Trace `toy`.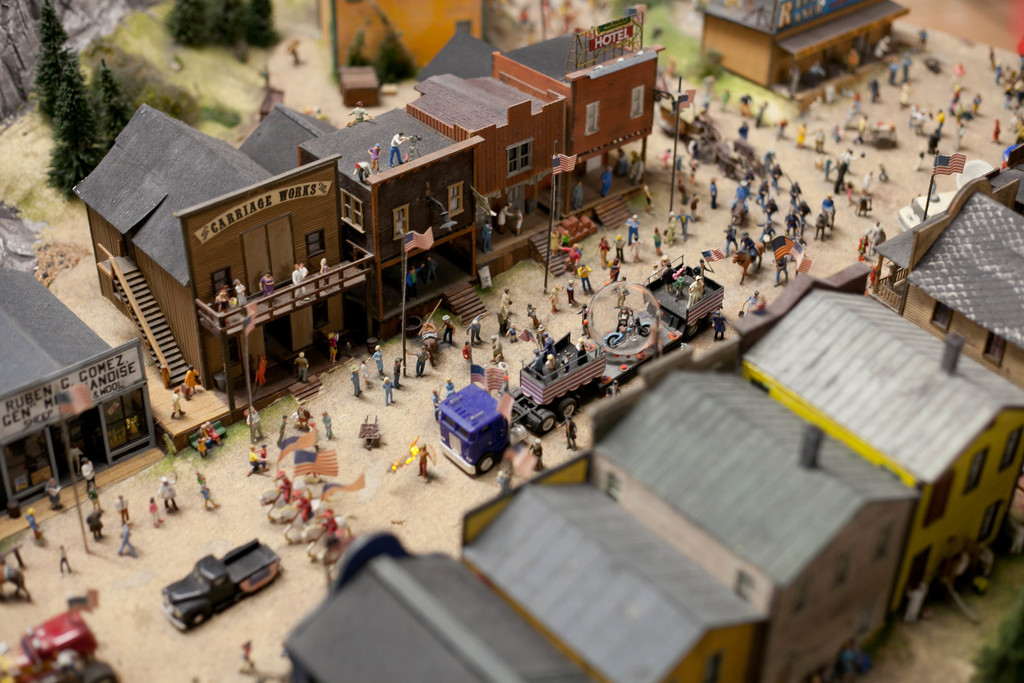
Traced to 440:315:454:345.
